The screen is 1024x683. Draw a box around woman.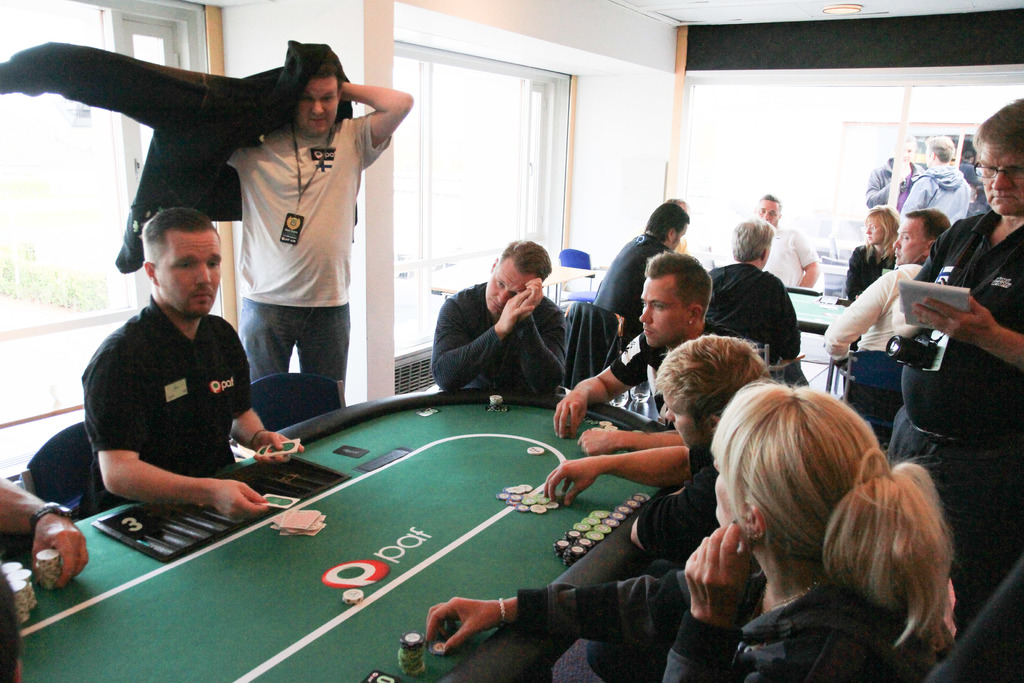
bbox=(424, 383, 955, 682).
